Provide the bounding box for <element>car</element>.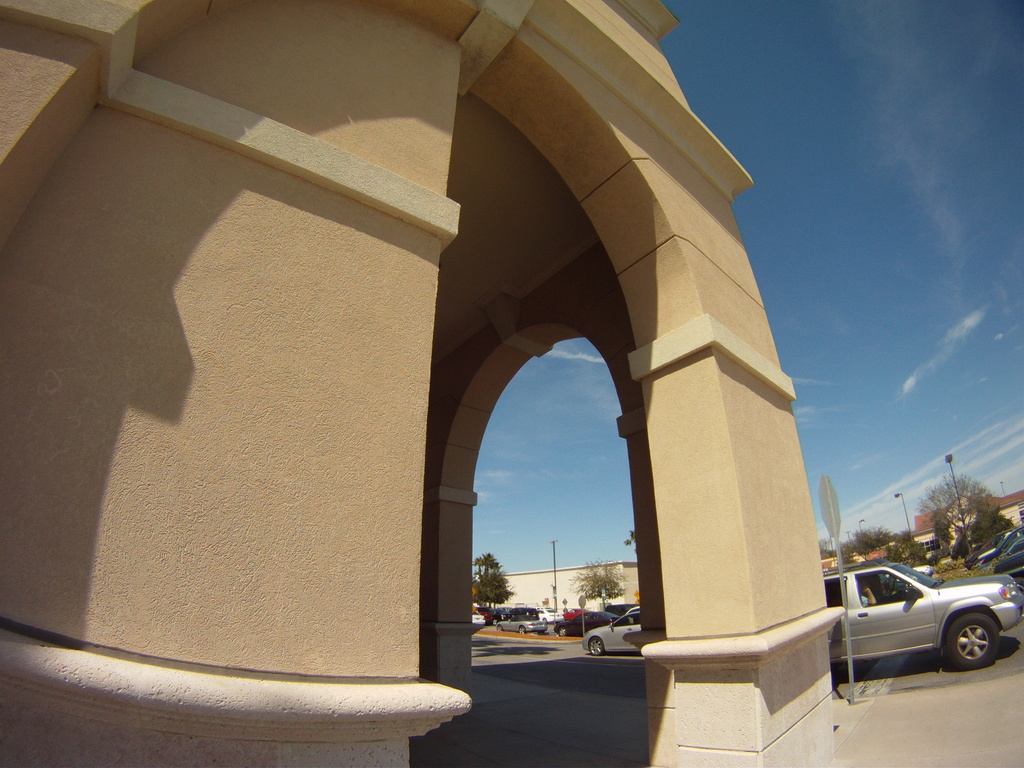
{"left": 977, "top": 536, "right": 1023, "bottom": 575}.
